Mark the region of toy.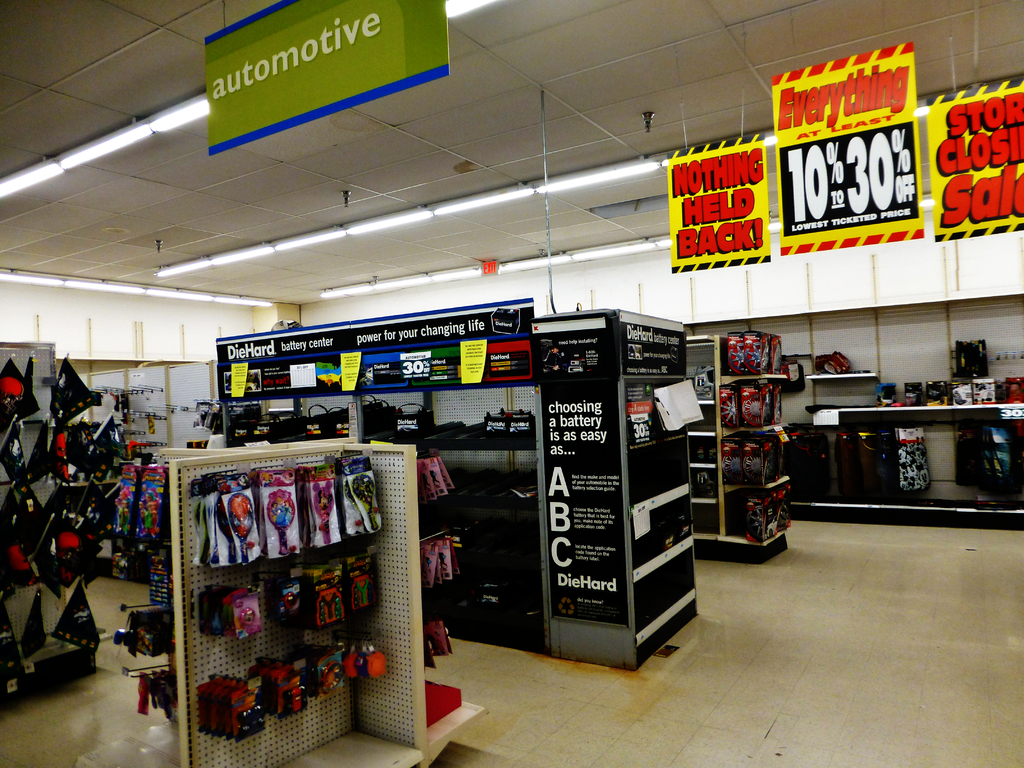
Region: (346,479,367,530).
